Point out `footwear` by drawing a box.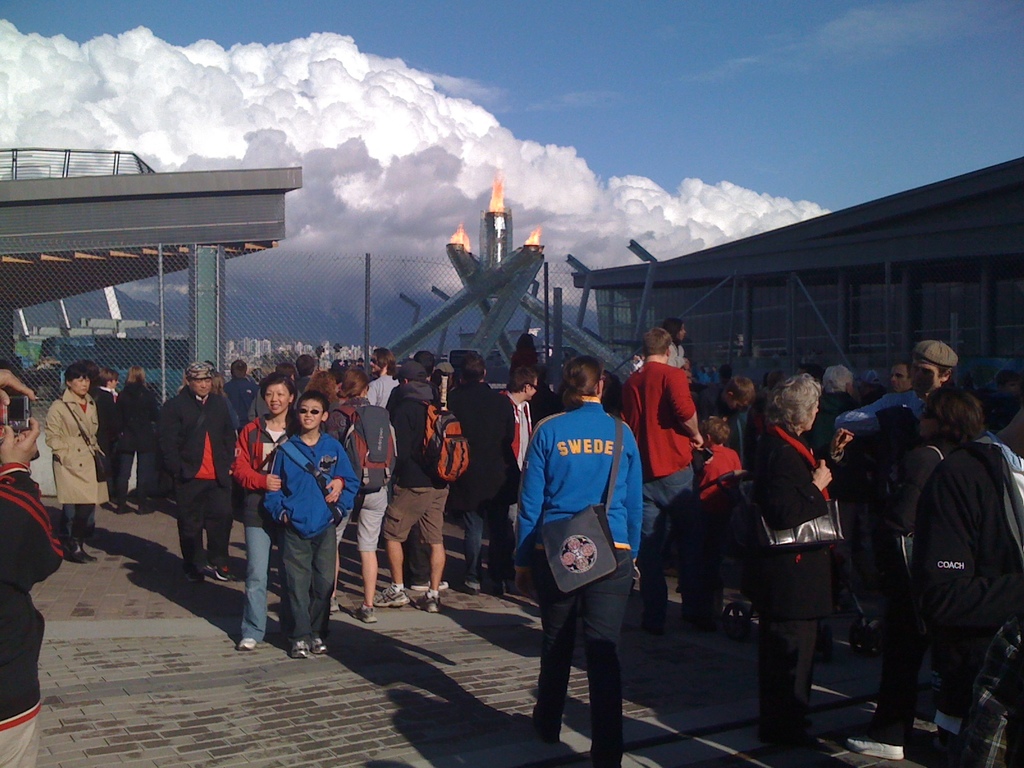
512, 714, 561, 751.
